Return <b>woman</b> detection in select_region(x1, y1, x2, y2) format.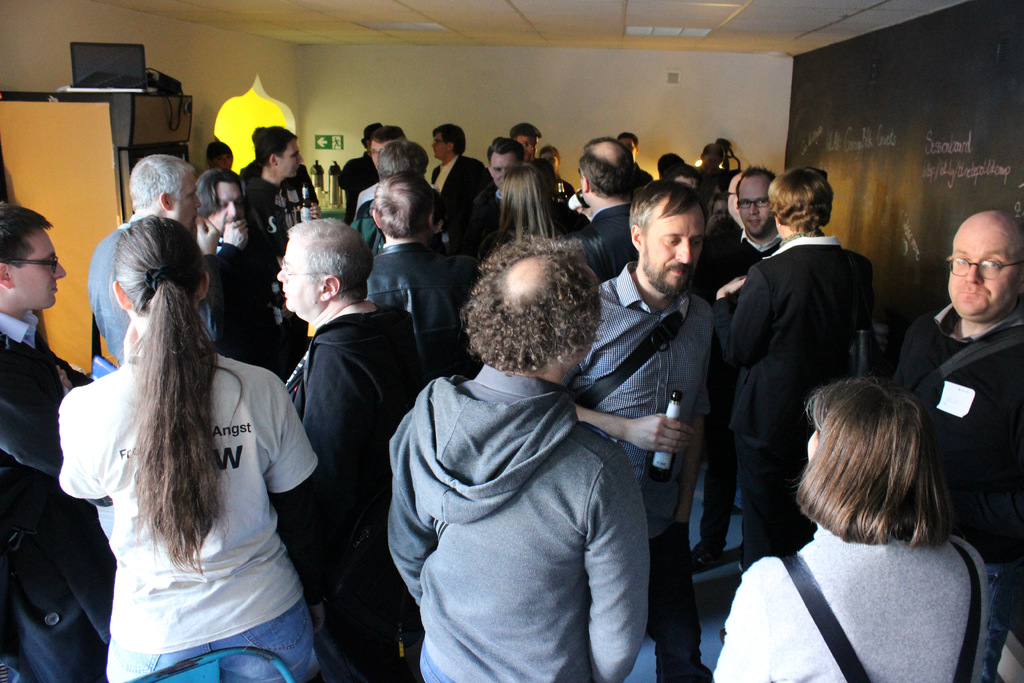
select_region(714, 383, 990, 682).
